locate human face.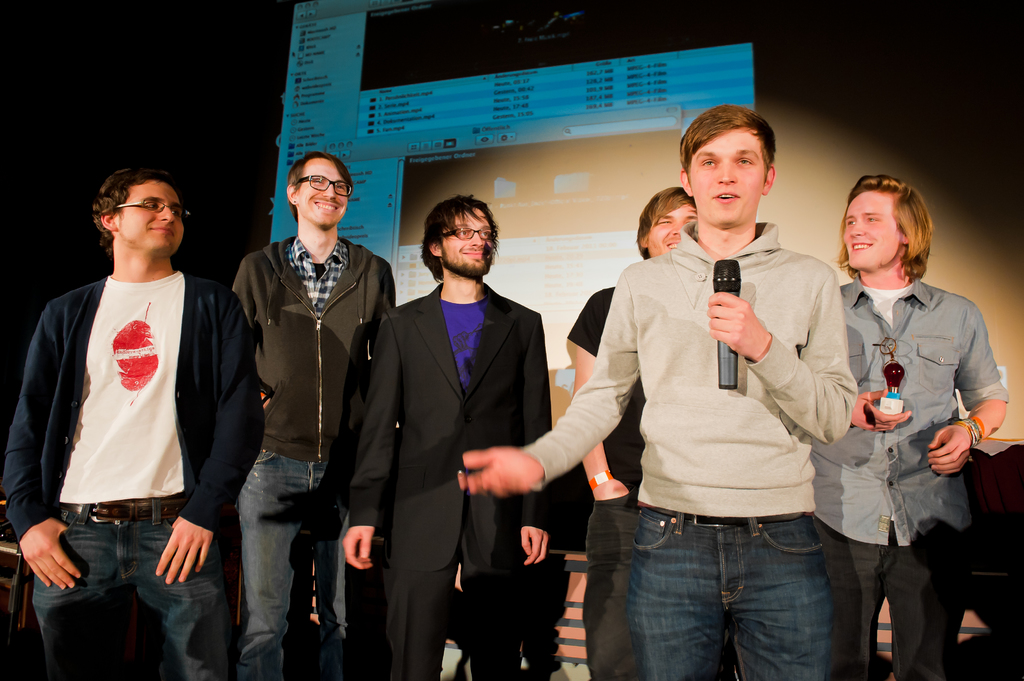
Bounding box: Rect(116, 180, 187, 253).
